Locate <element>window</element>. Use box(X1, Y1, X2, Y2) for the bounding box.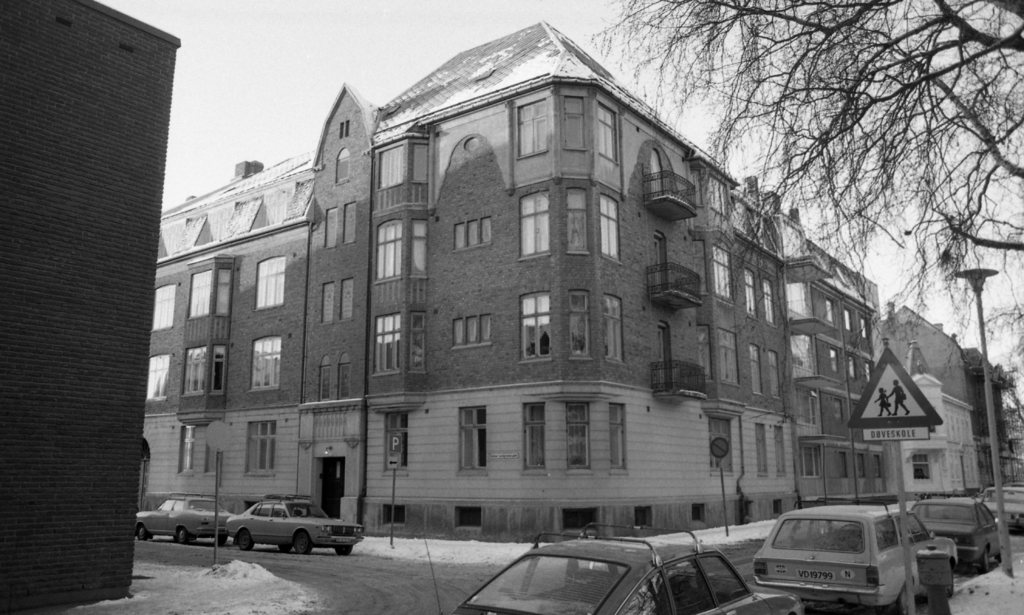
box(245, 327, 287, 391).
